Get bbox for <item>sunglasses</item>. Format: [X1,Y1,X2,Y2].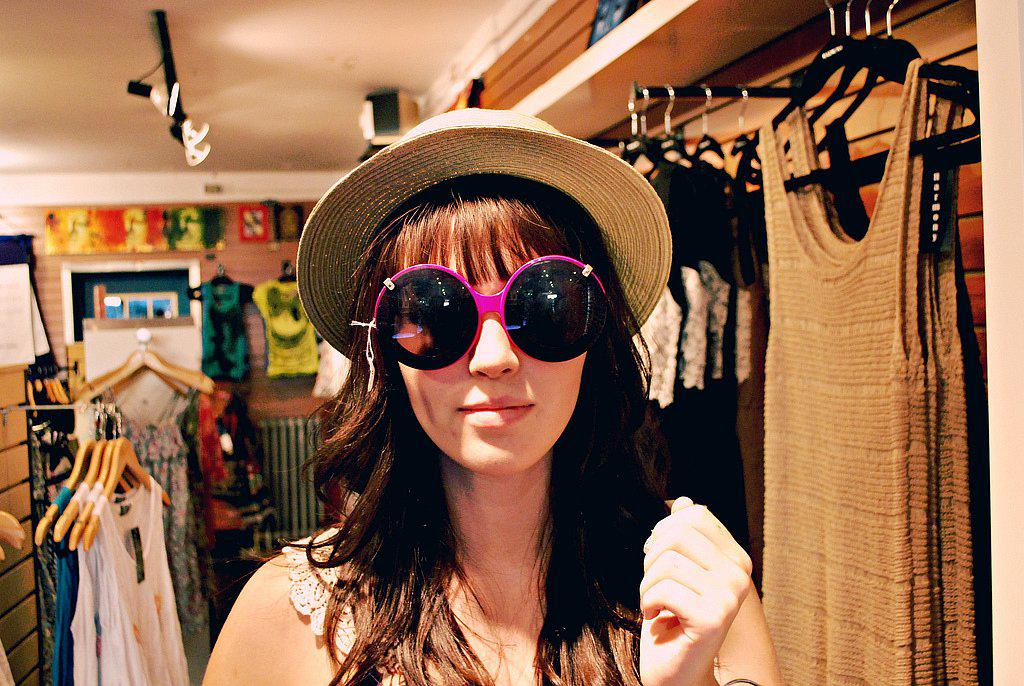
[366,255,608,376].
